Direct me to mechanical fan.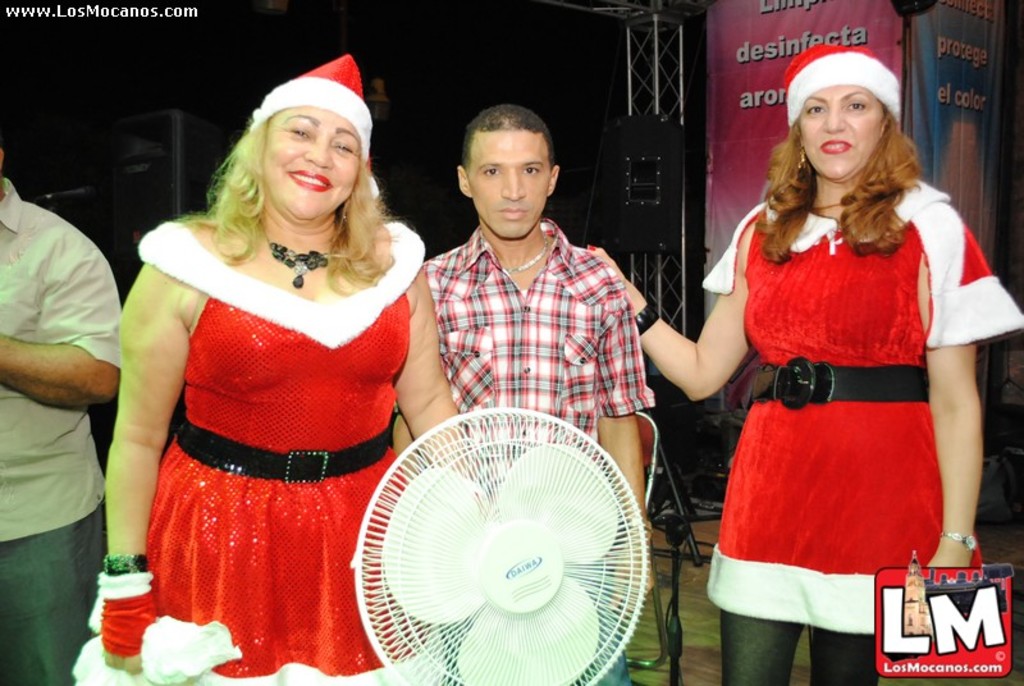
Direction: select_region(353, 412, 650, 685).
